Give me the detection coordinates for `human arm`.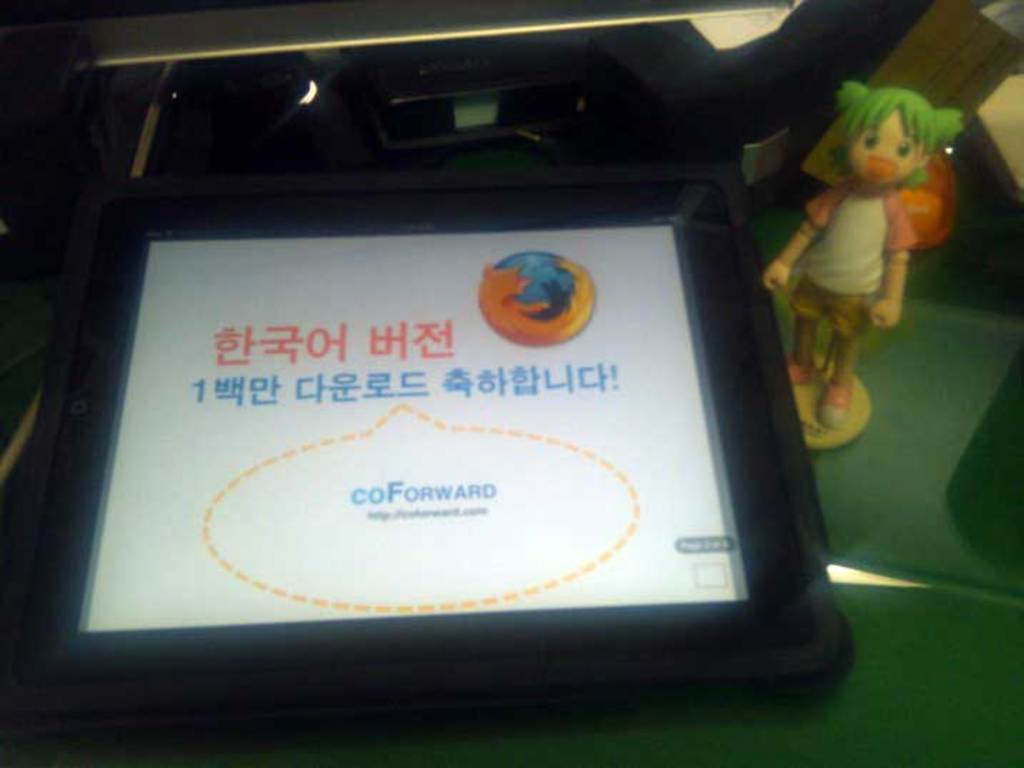
Rect(757, 188, 845, 293).
